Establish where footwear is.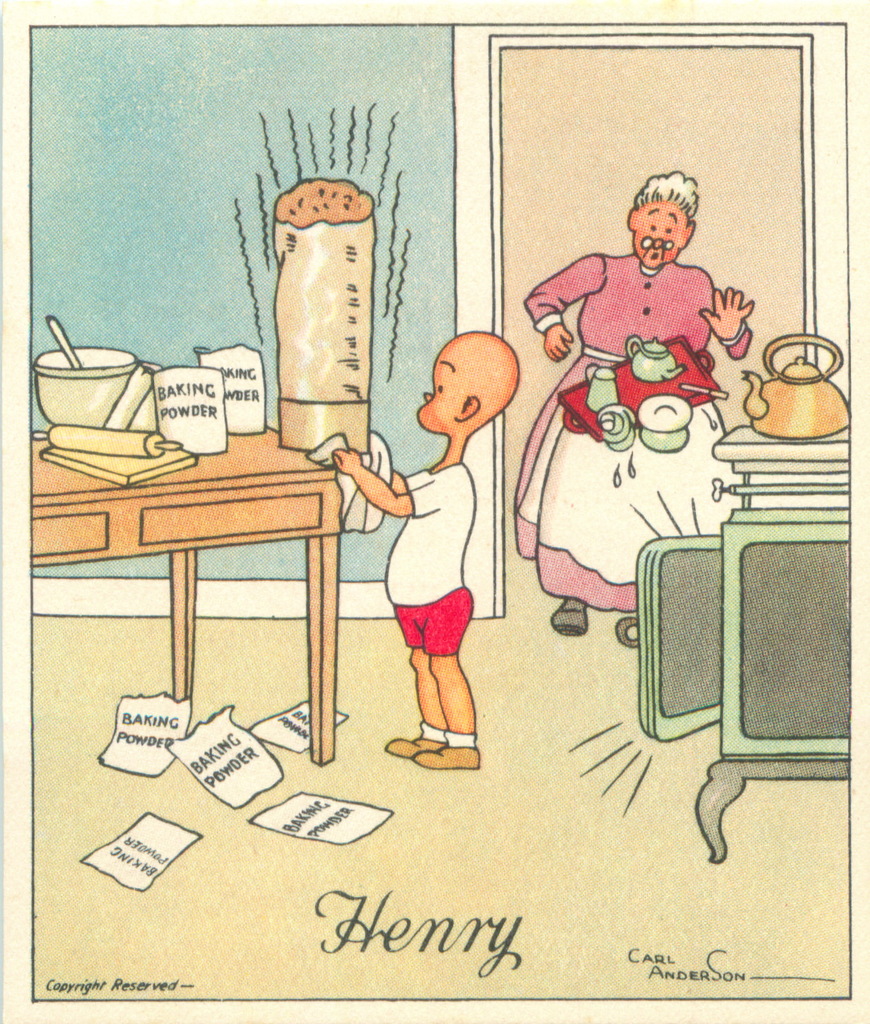
Established at BBox(384, 732, 444, 757).
